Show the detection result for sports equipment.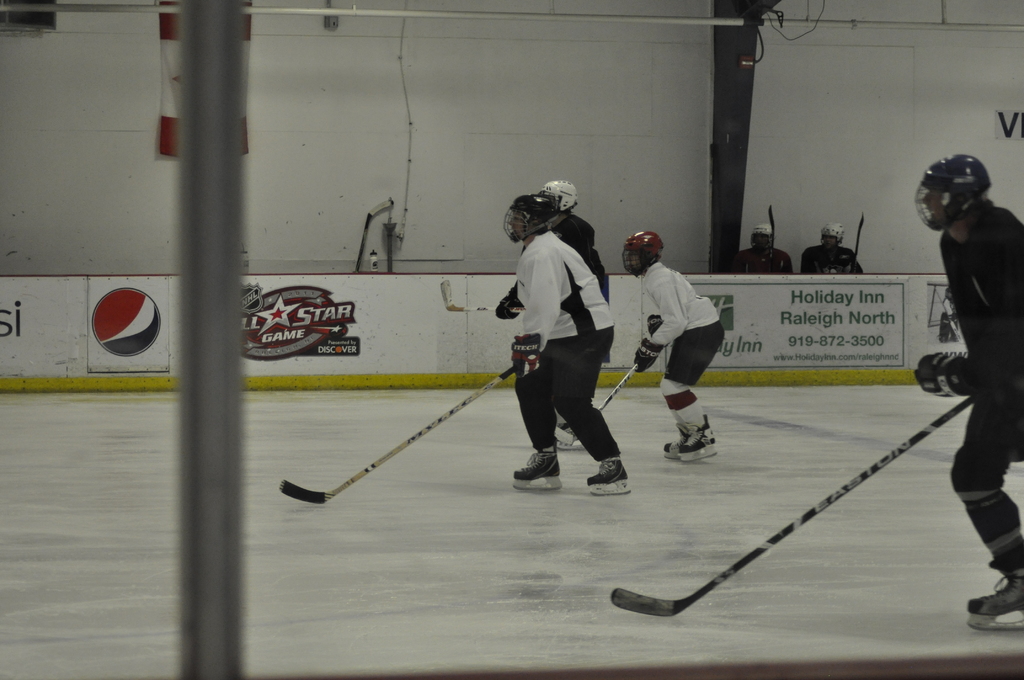
bbox=[541, 180, 579, 211].
